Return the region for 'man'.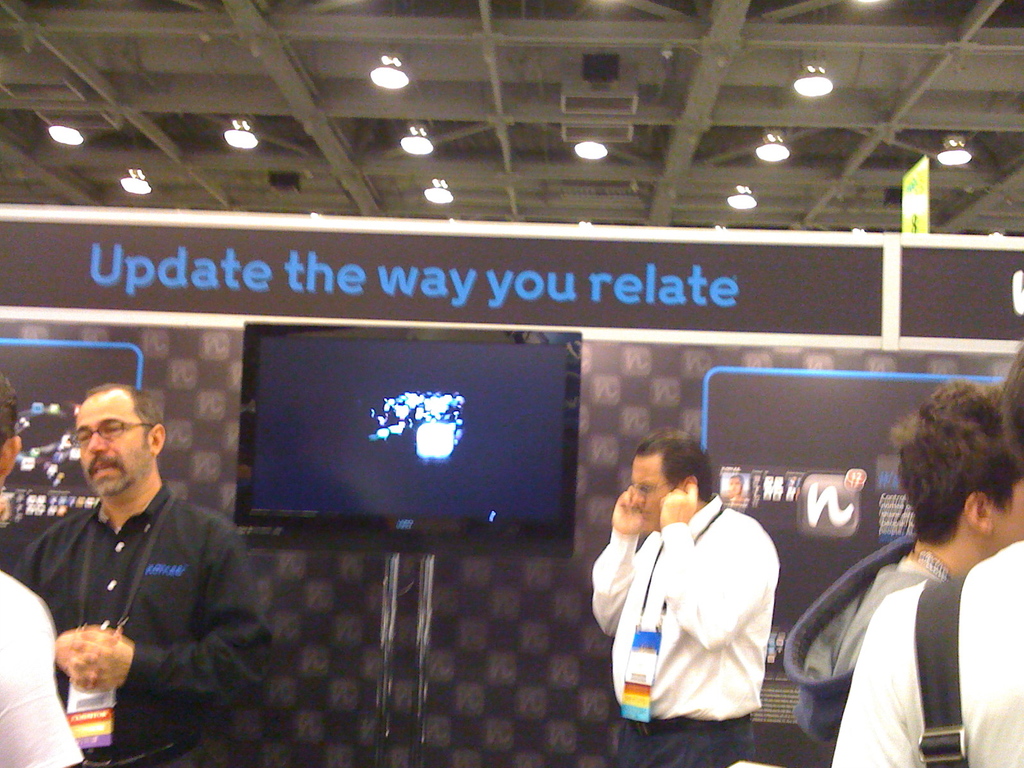
box=[610, 436, 807, 746].
